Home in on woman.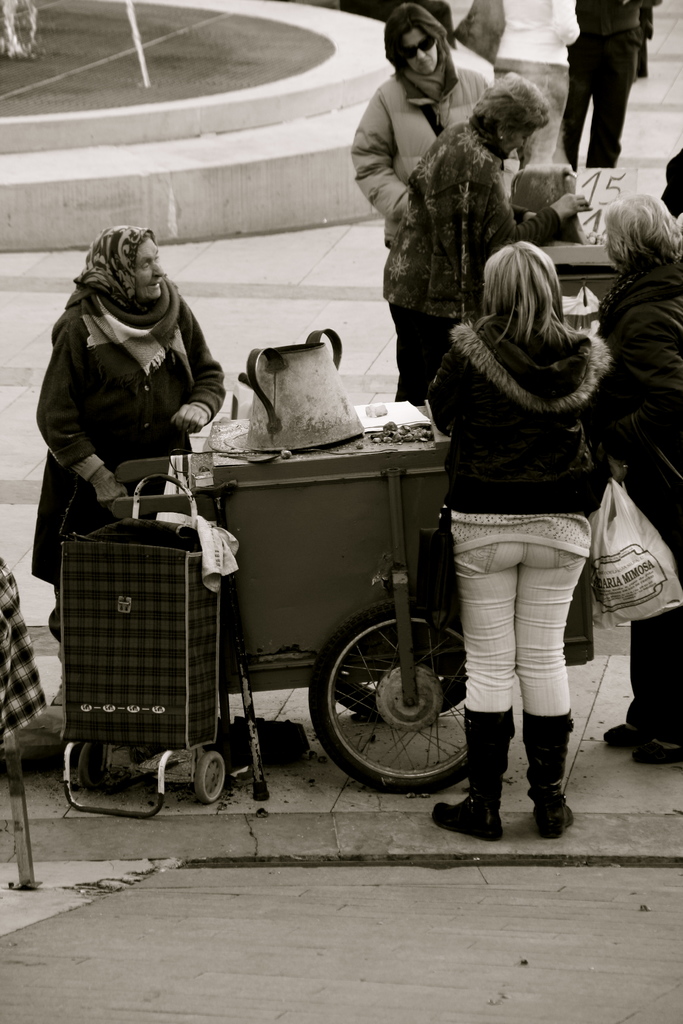
Homed in at x1=346 y1=6 x2=518 y2=245.
